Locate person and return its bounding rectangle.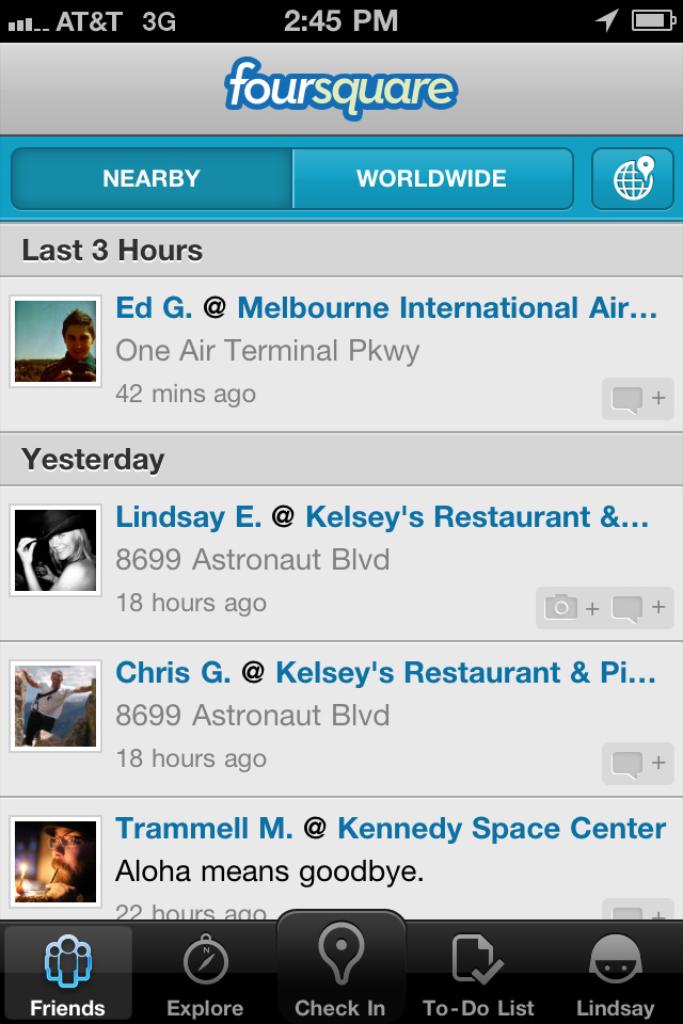
crop(16, 827, 88, 917).
